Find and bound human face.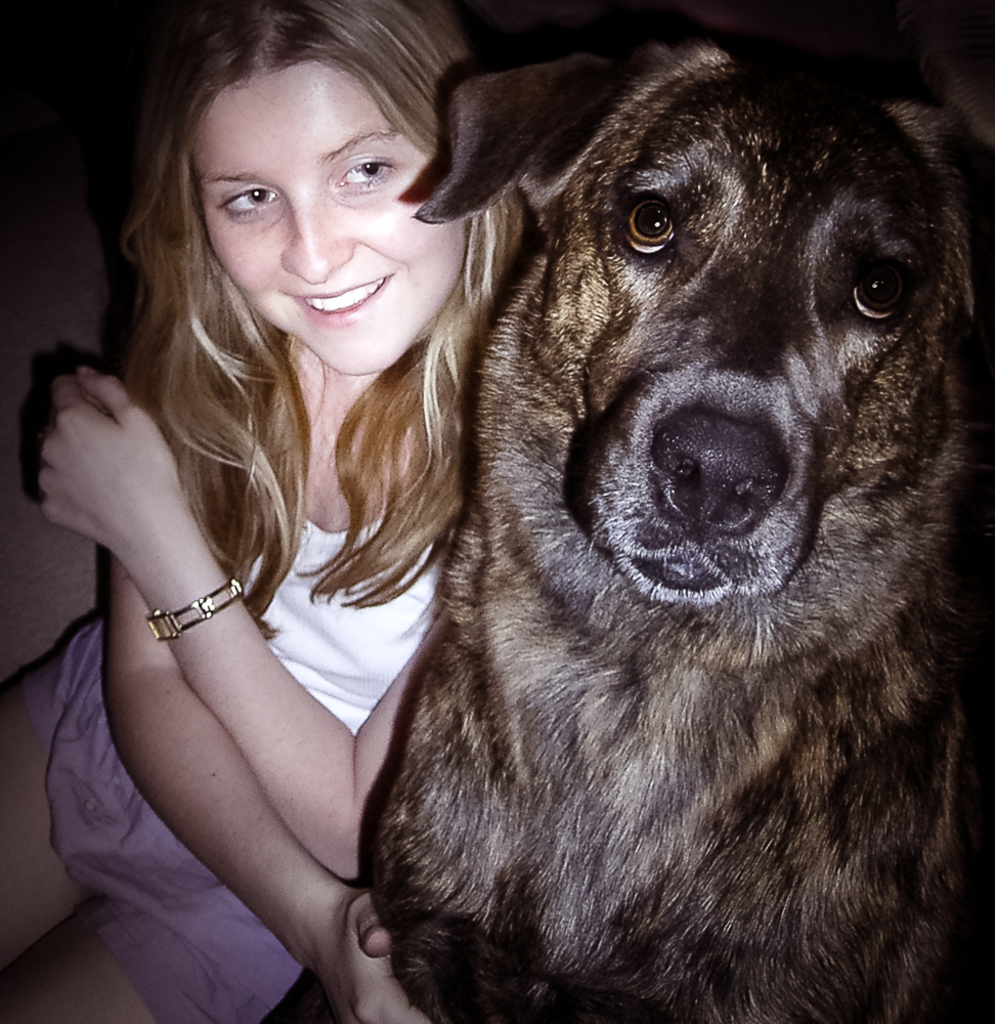
Bound: 192/72/468/374.
